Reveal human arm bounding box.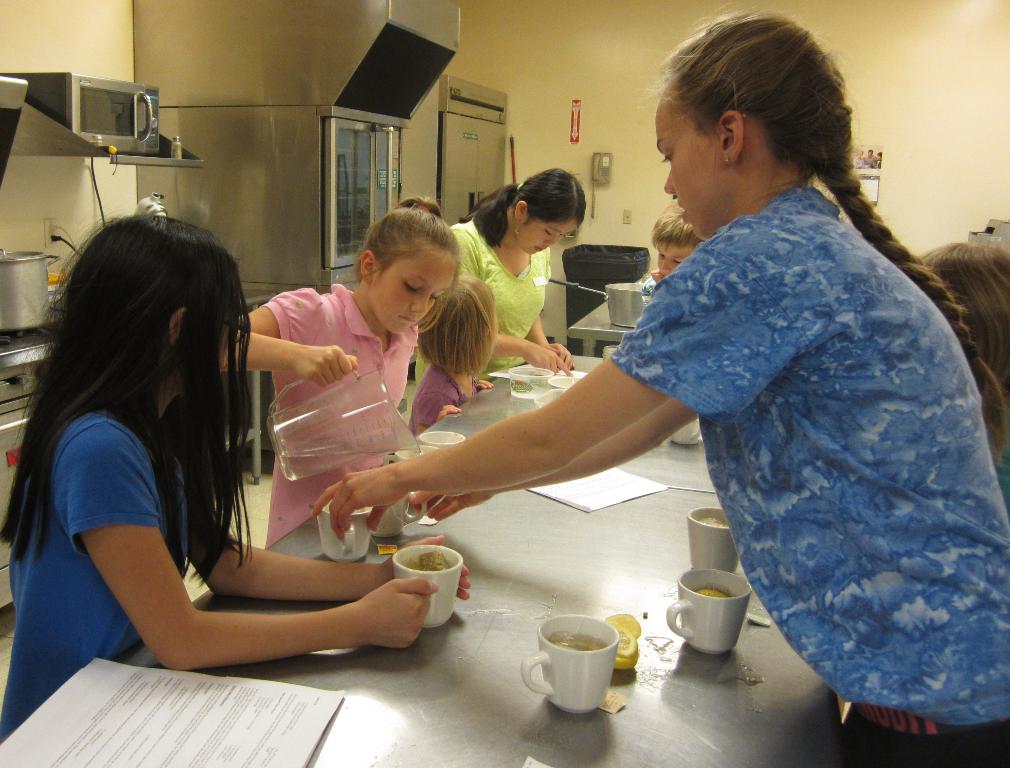
Revealed: [417,383,461,423].
